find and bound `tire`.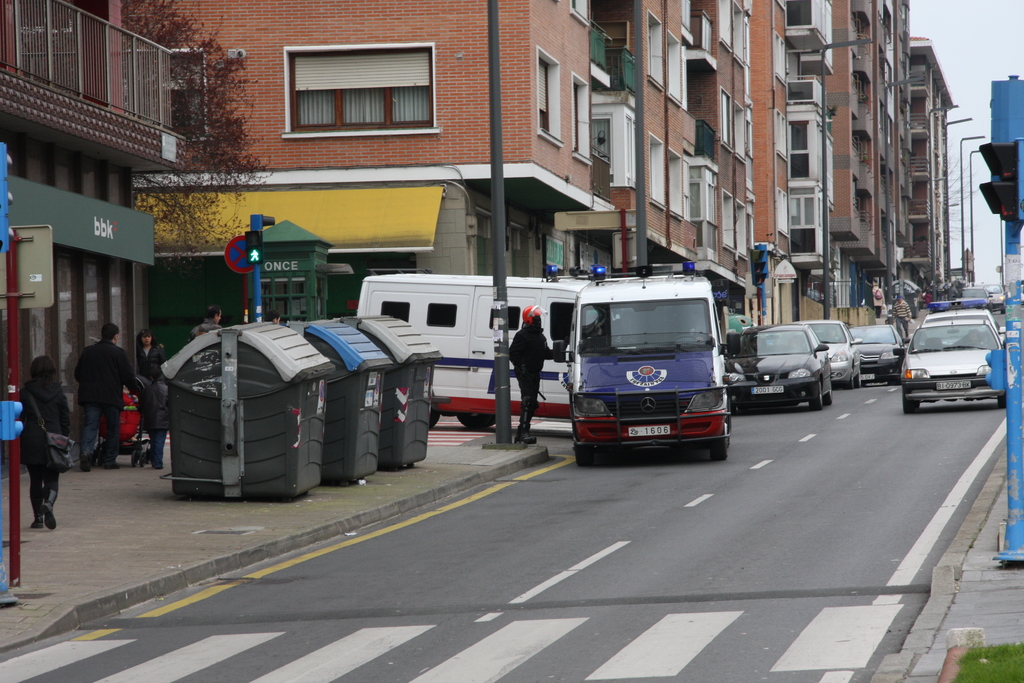
Bound: l=131, t=452, r=136, b=468.
